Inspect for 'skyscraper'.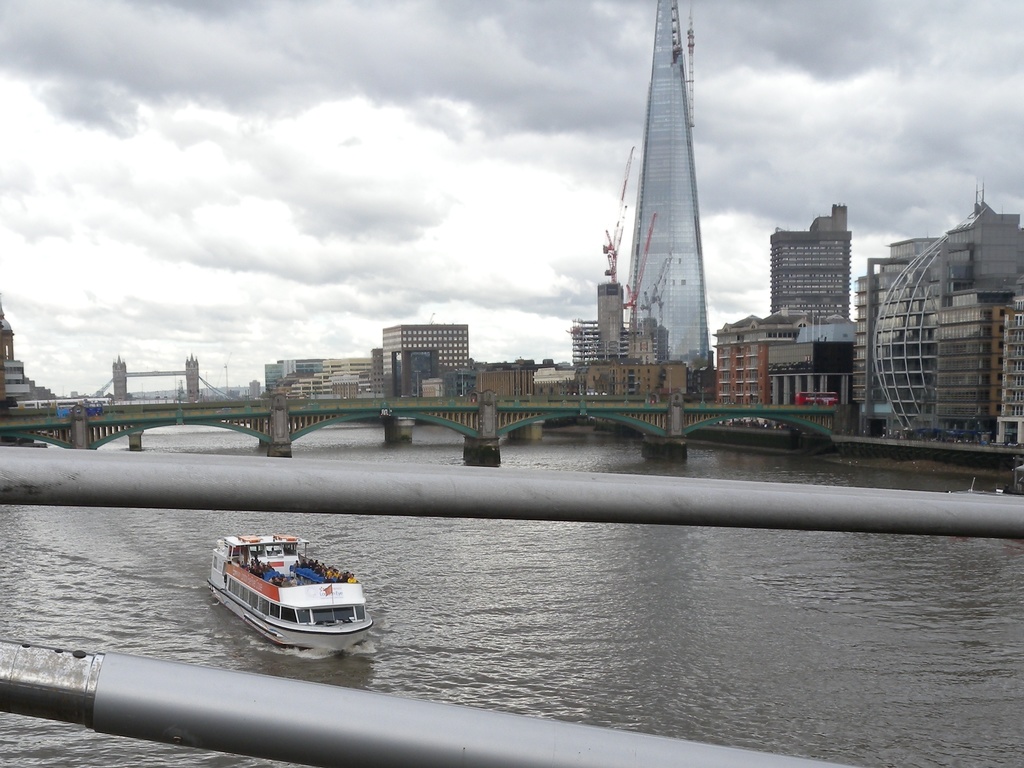
Inspection: detection(767, 203, 852, 316).
